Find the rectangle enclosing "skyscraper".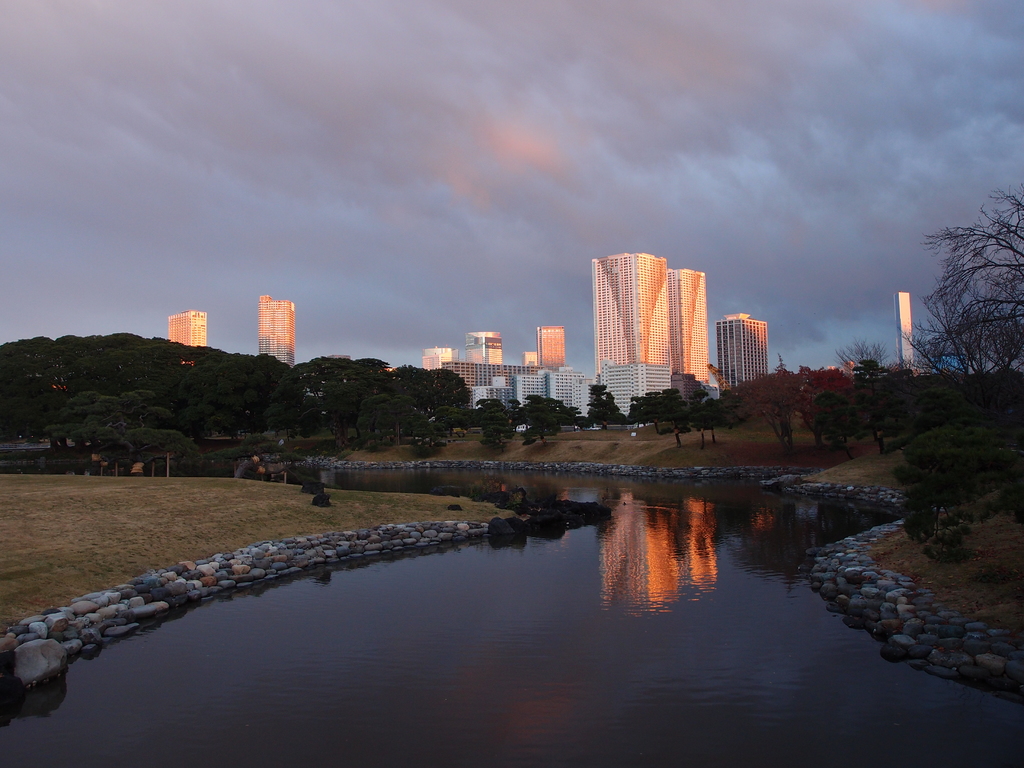
{"left": 589, "top": 256, "right": 671, "bottom": 373}.
